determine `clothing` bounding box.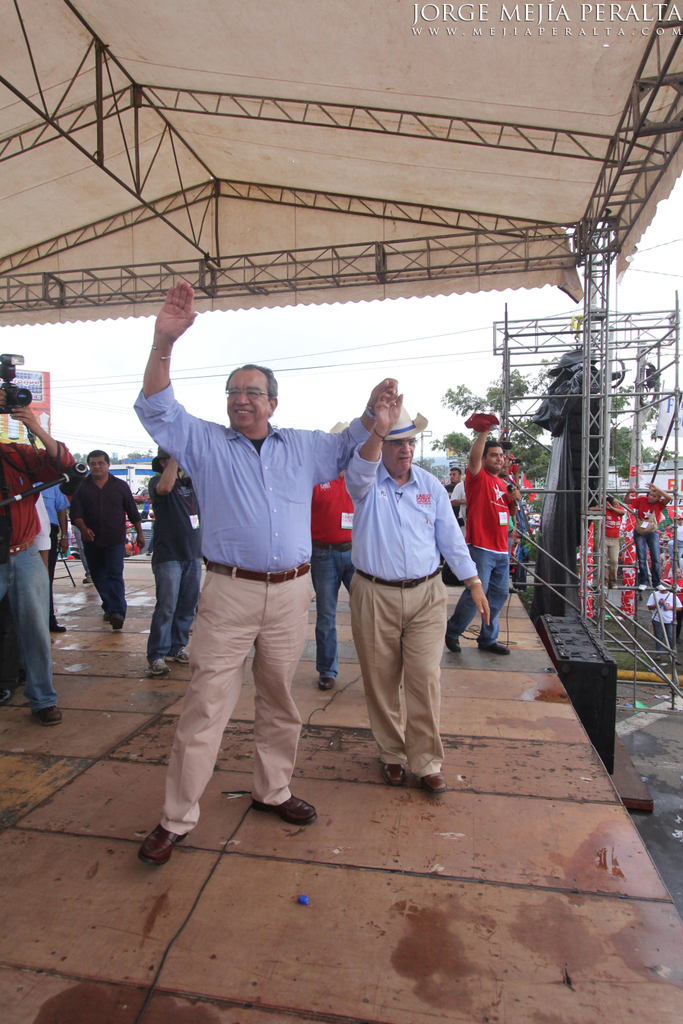
Determined: (310, 465, 352, 675).
